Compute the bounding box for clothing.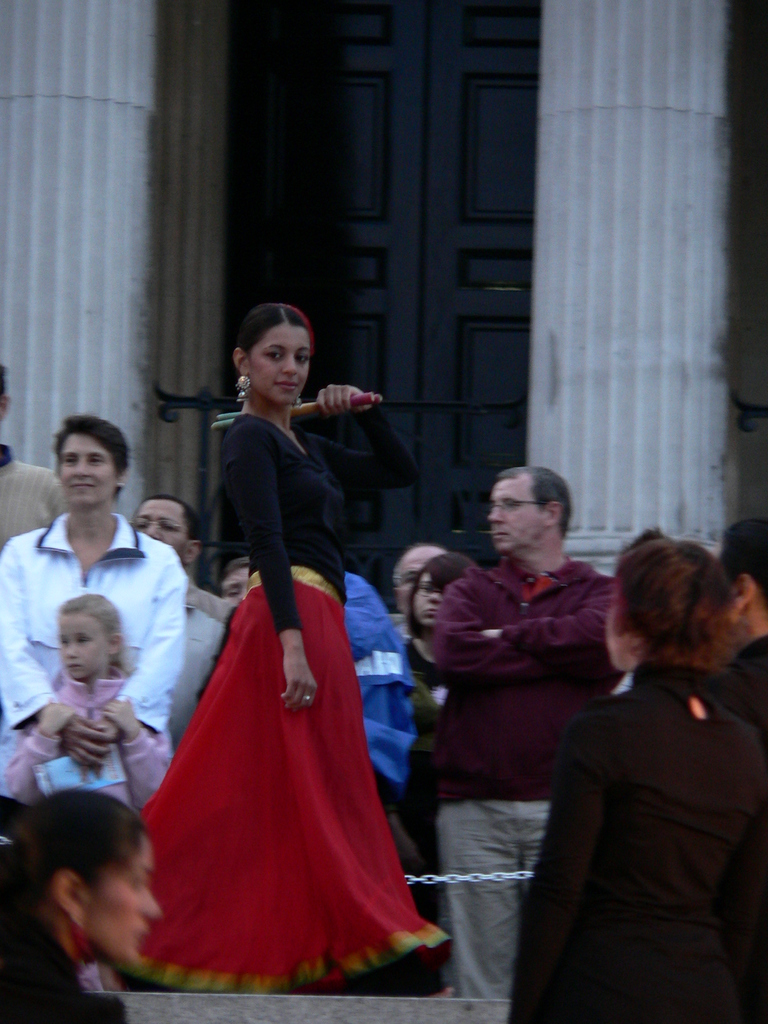
detection(427, 557, 626, 998).
